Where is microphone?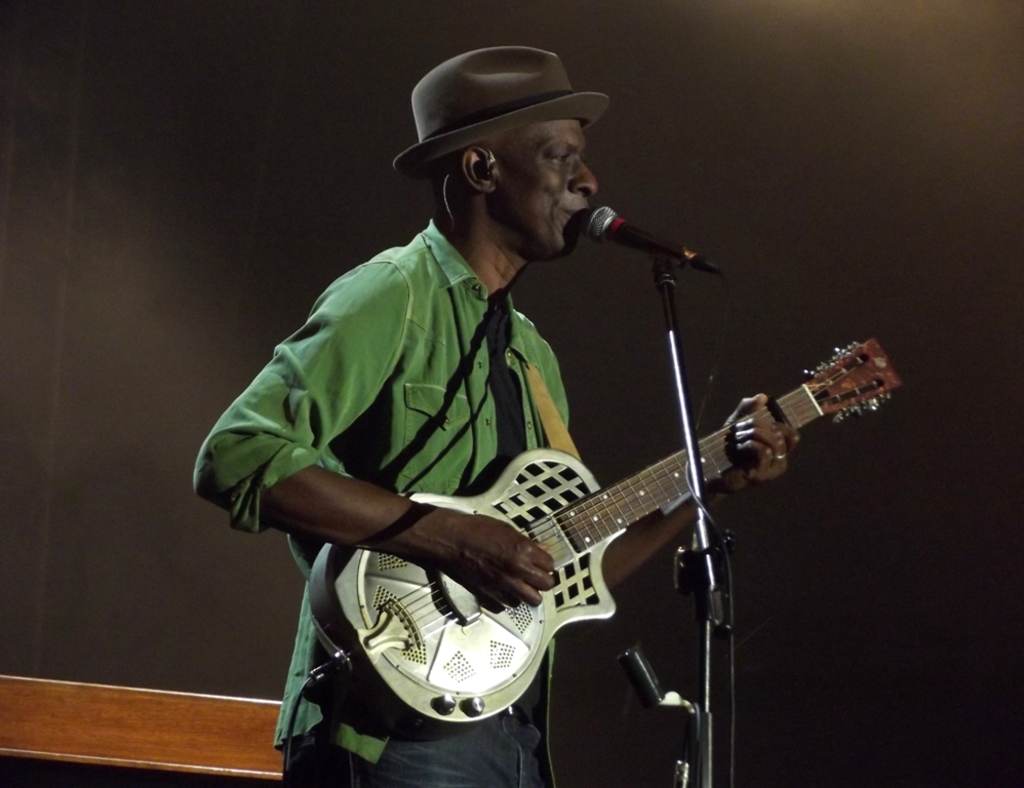
(left=539, top=190, right=712, bottom=319).
